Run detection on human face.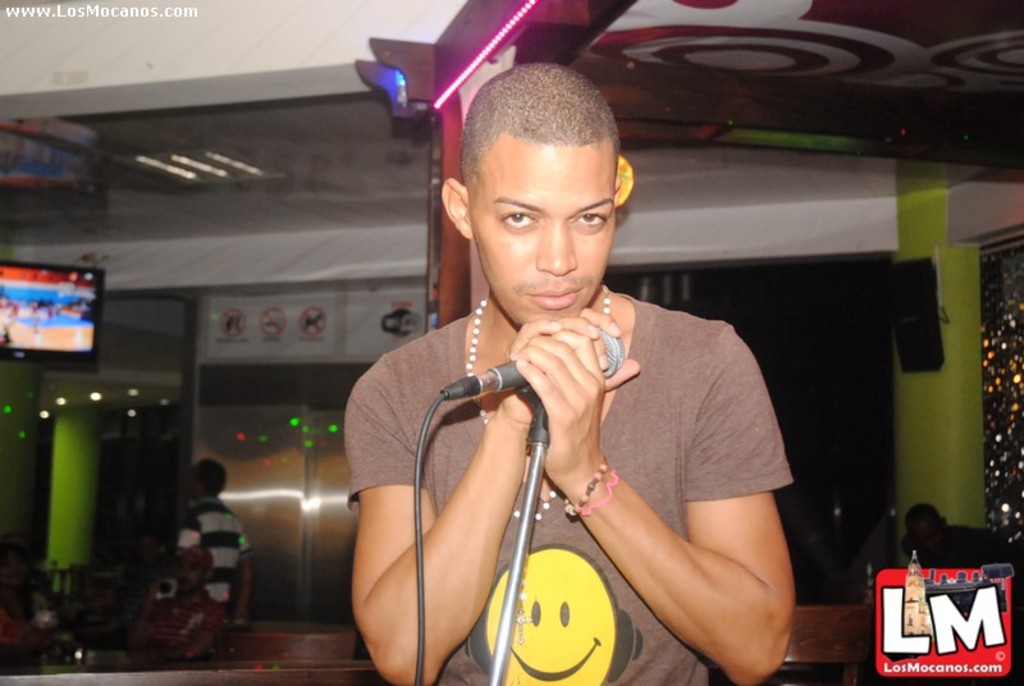
Result: {"x1": 475, "y1": 140, "x2": 620, "y2": 335}.
